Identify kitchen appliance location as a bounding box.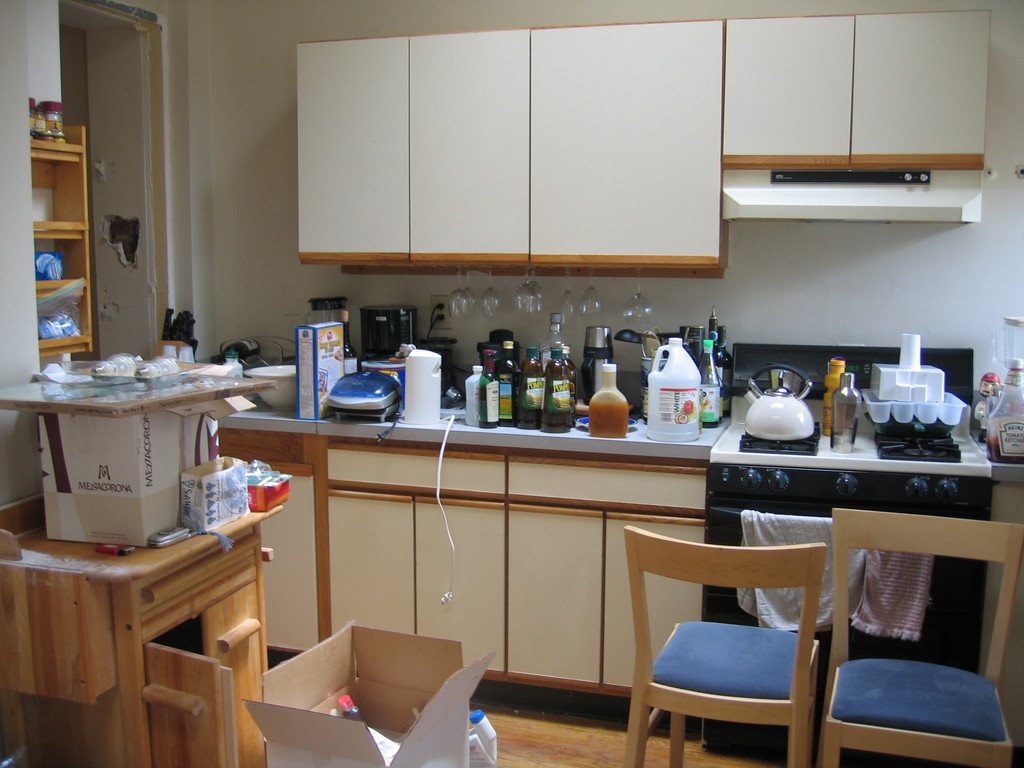
710,417,998,748.
